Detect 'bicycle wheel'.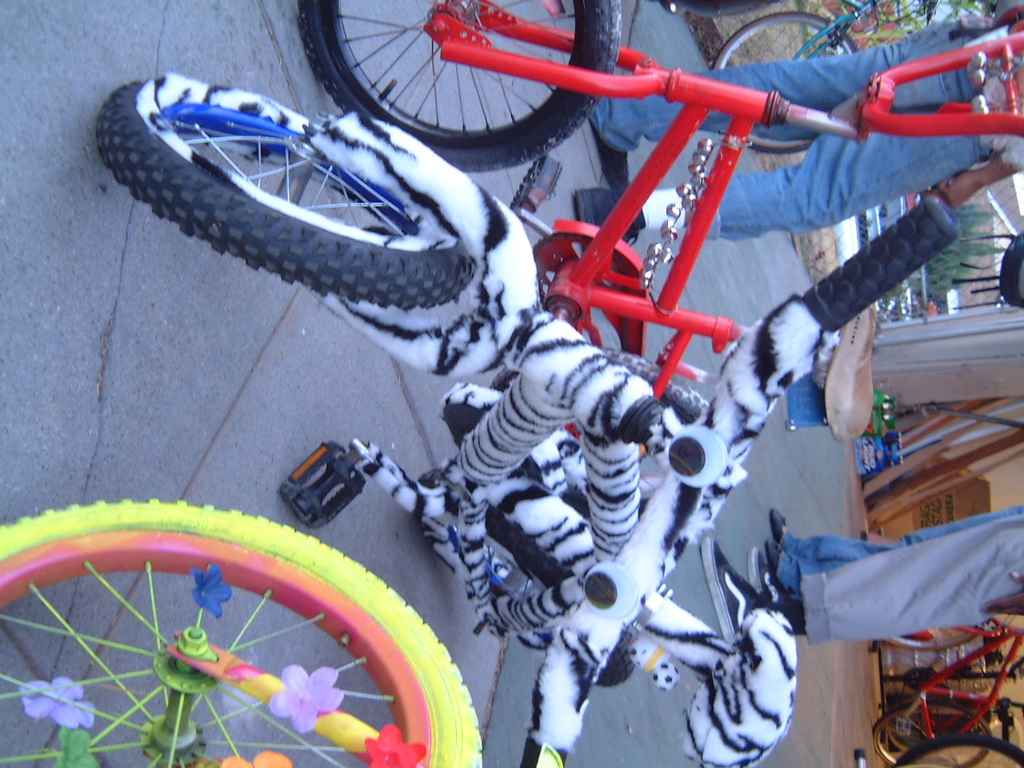
Detected at [x1=867, y1=702, x2=998, y2=767].
